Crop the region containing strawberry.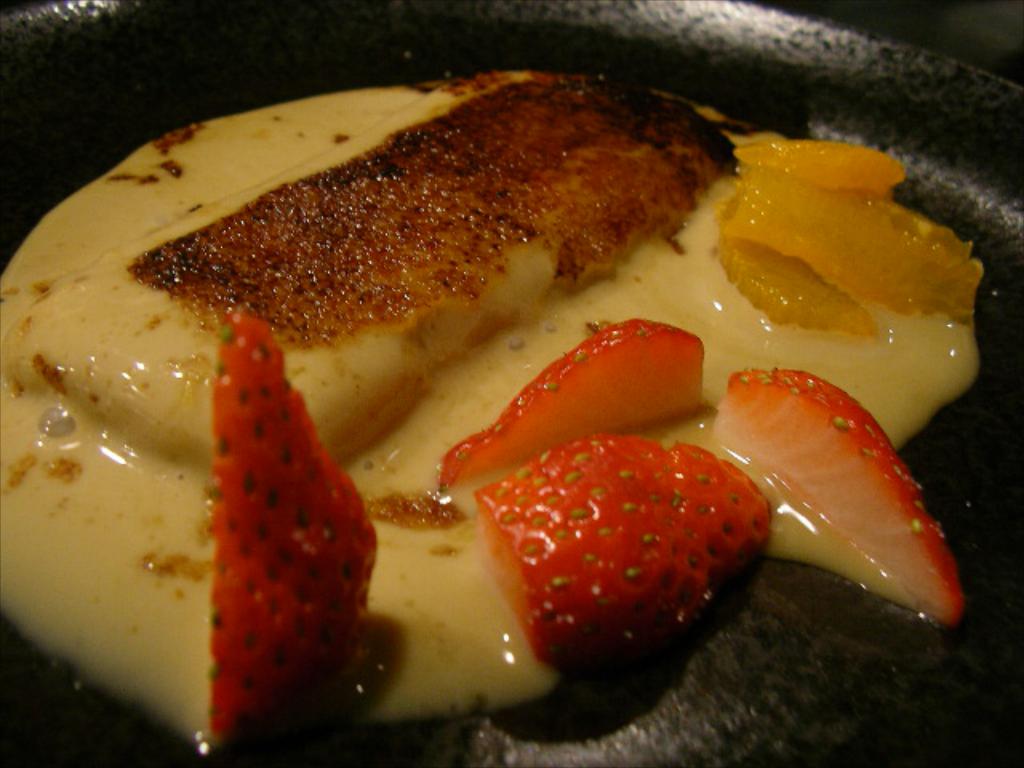
Crop region: select_region(195, 296, 382, 755).
